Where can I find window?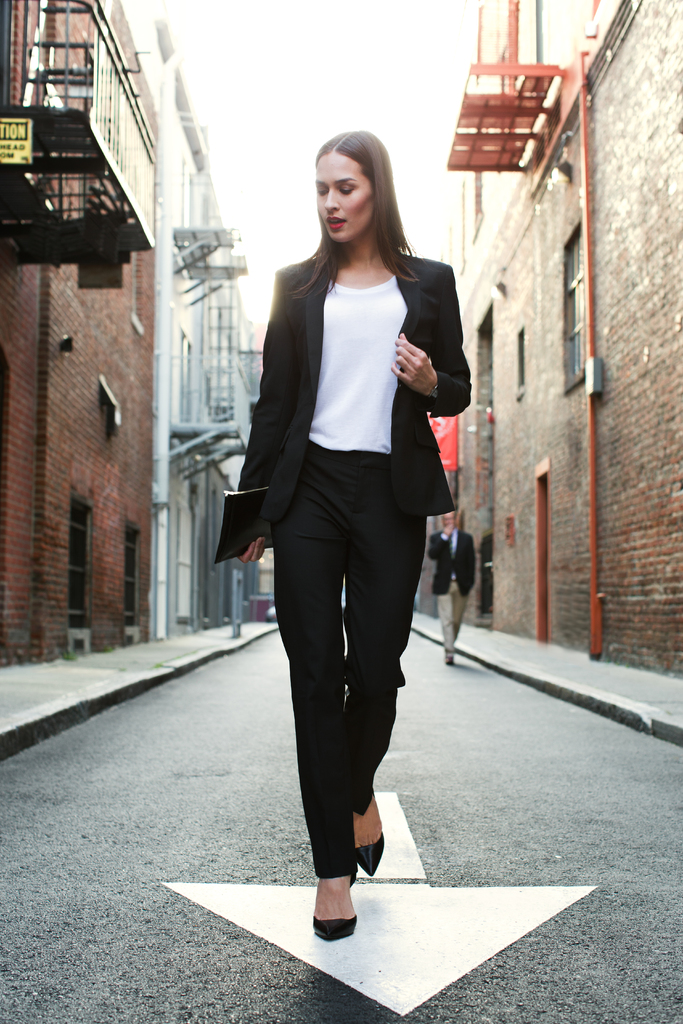
You can find it at bbox(124, 522, 144, 625).
